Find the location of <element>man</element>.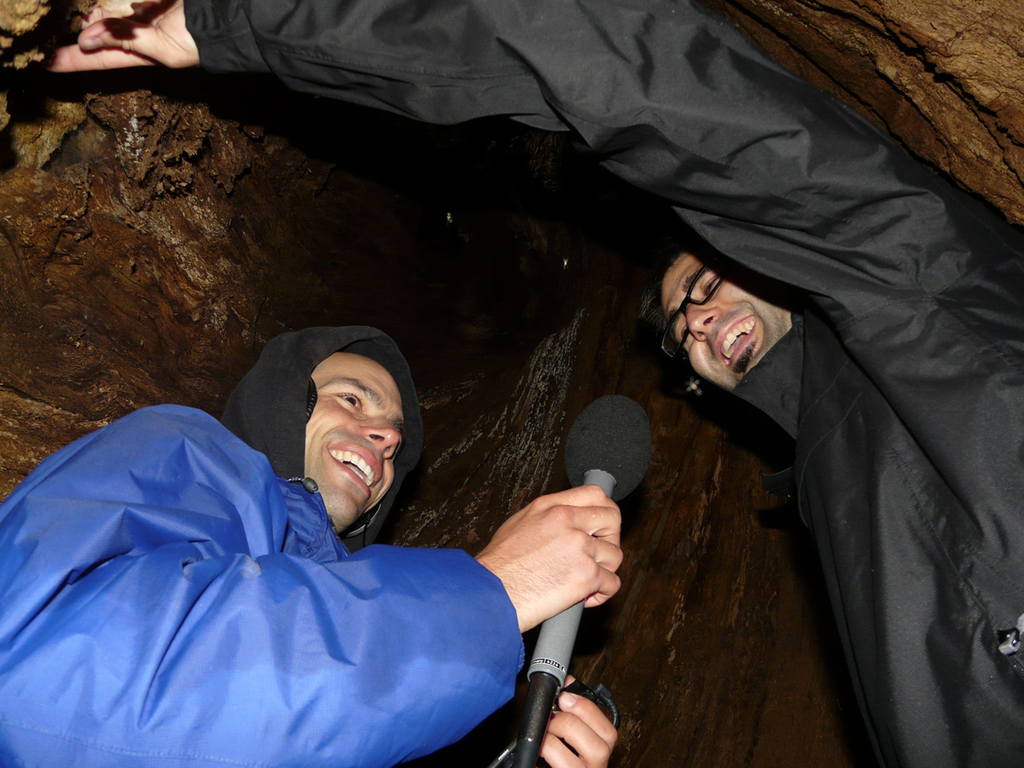
Location: box=[48, 0, 1023, 767].
